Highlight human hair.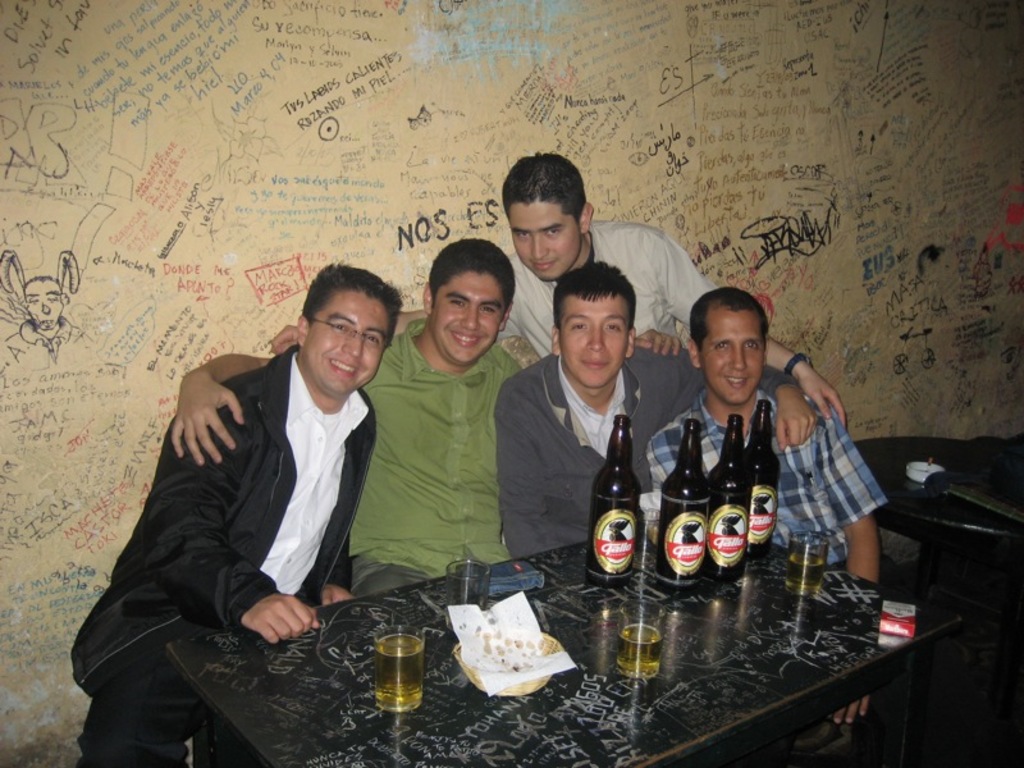
Highlighted region: bbox(499, 151, 594, 251).
